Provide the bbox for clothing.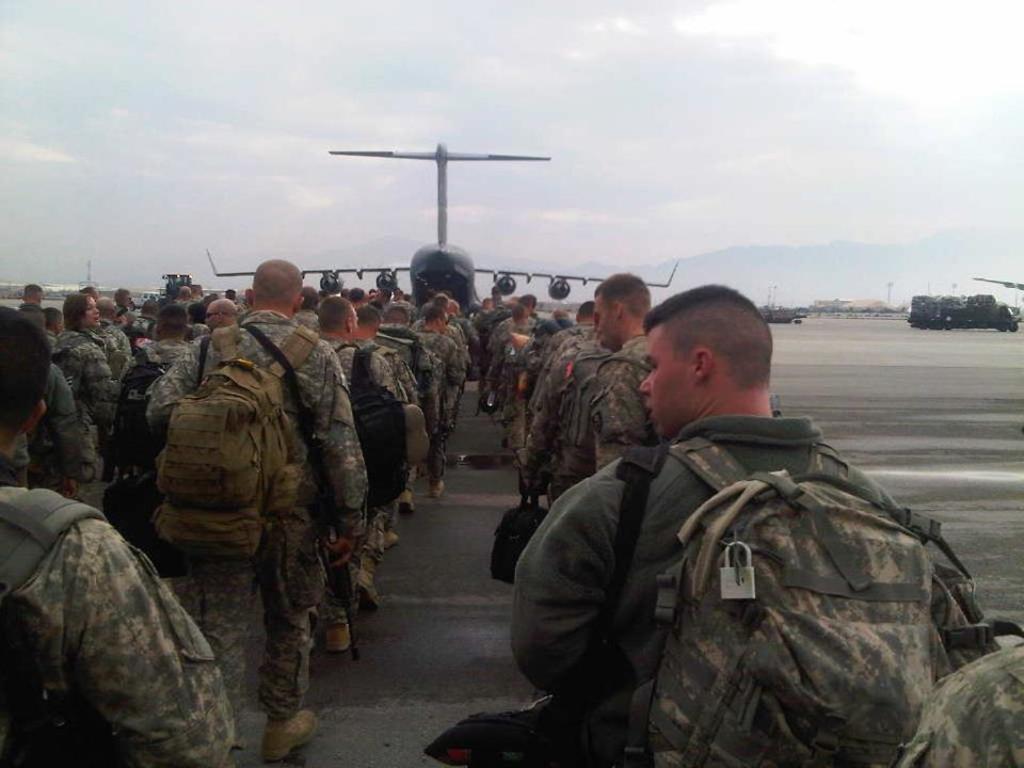
{"x1": 148, "y1": 299, "x2": 377, "y2": 716}.
